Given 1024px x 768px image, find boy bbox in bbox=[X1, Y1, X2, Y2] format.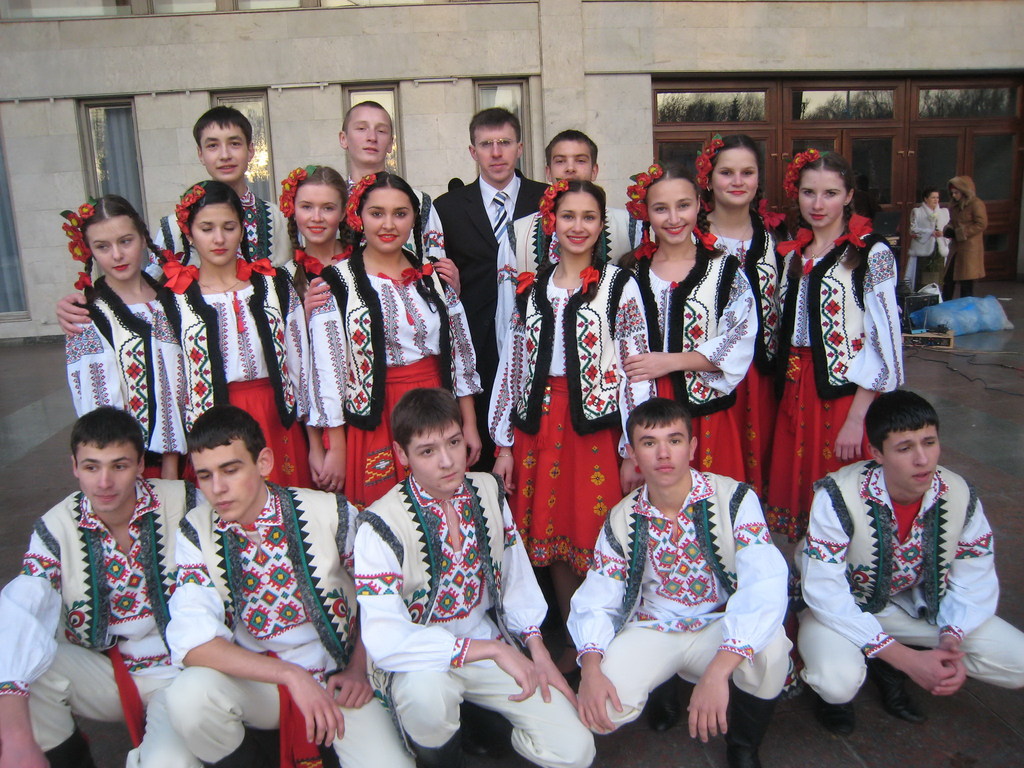
bbox=[580, 381, 785, 739].
